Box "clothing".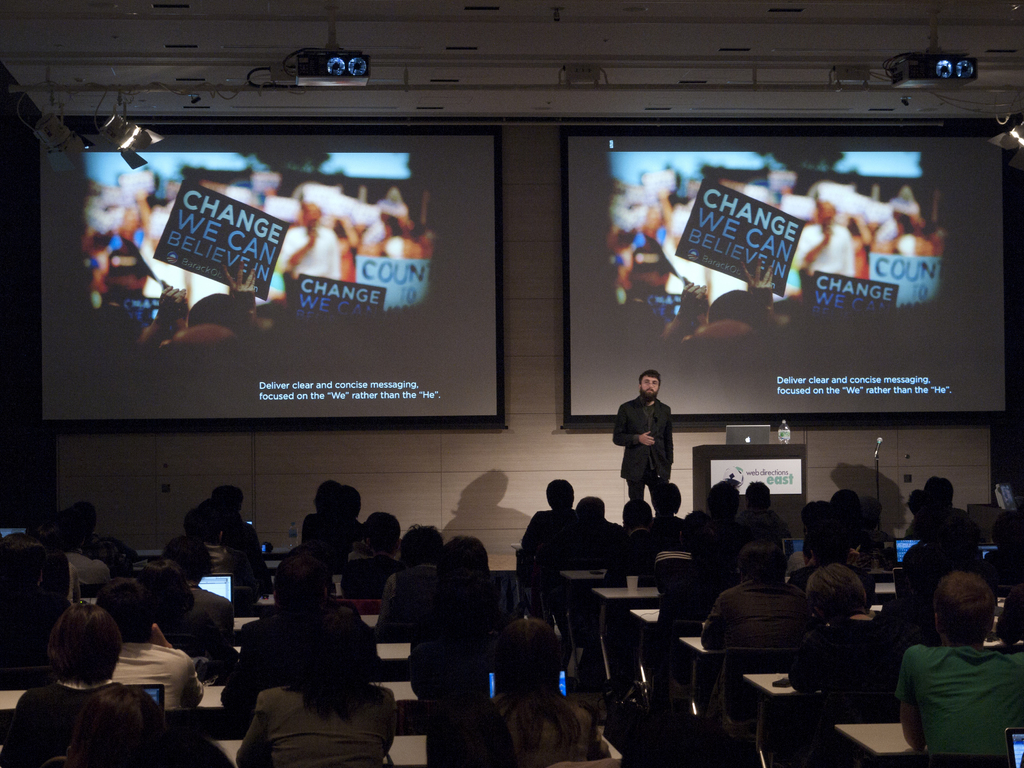
[x1=898, y1=621, x2=1023, y2=761].
